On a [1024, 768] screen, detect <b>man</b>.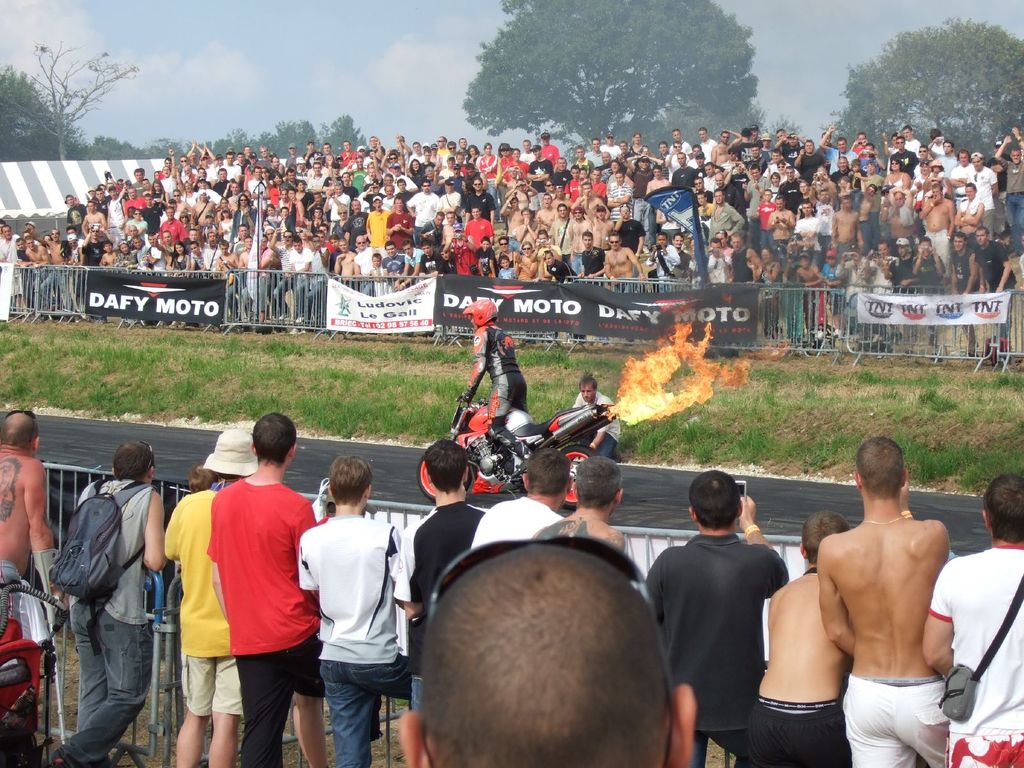
(216, 394, 306, 767).
